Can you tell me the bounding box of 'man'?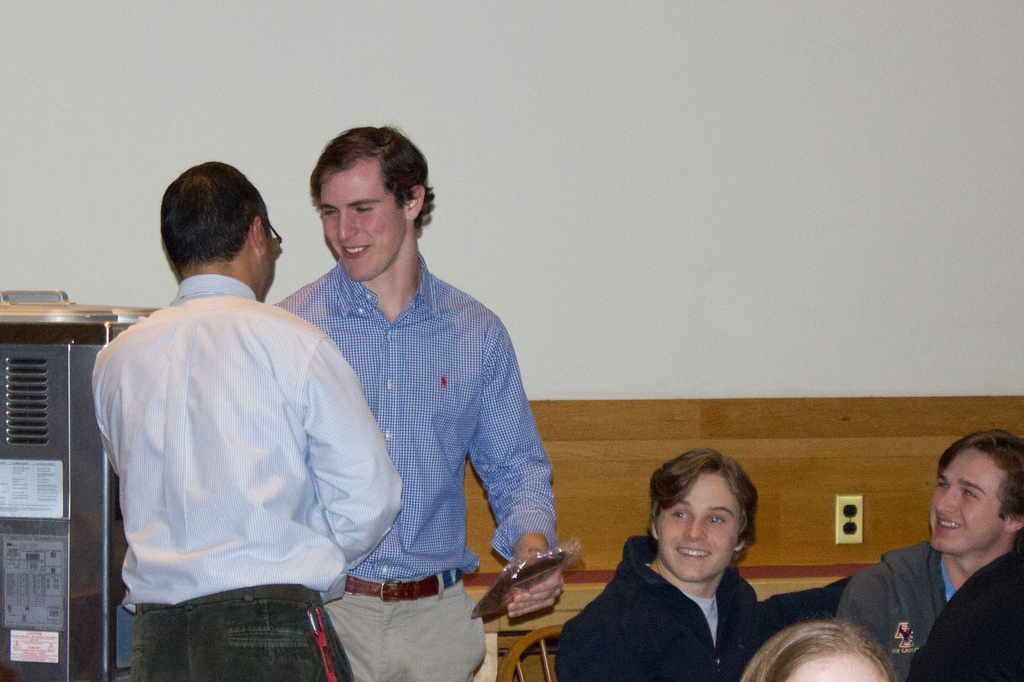
pyautogui.locateOnScreen(833, 426, 1023, 681).
